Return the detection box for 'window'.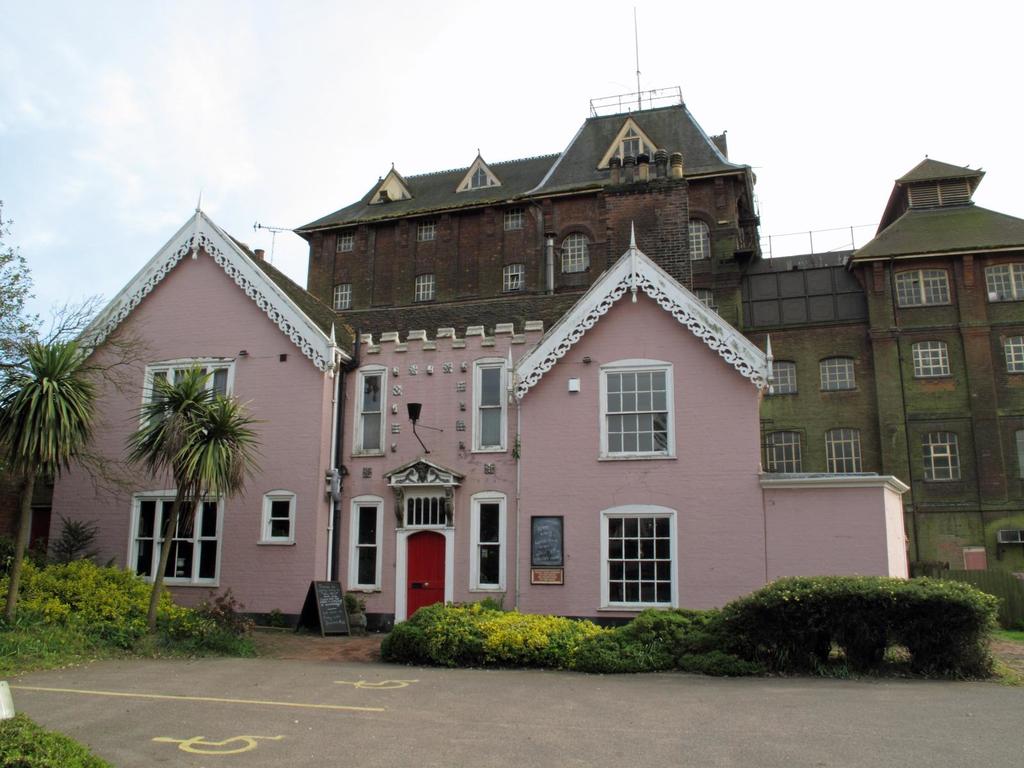
[417,220,433,239].
